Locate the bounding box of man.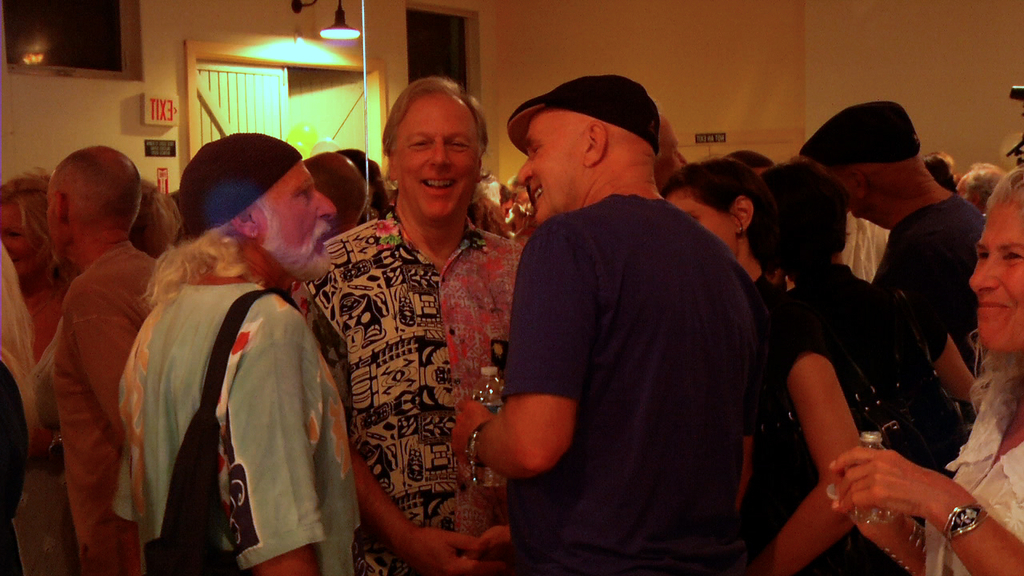
Bounding box: [left=50, top=143, right=162, bottom=575].
